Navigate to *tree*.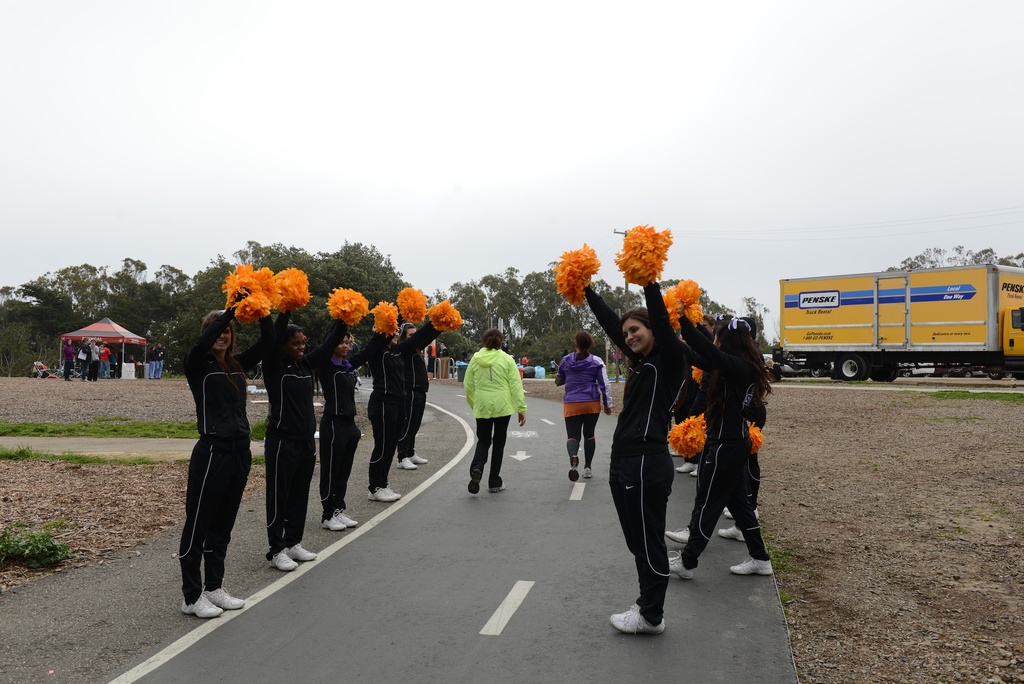
Navigation target: rect(0, 268, 173, 359).
